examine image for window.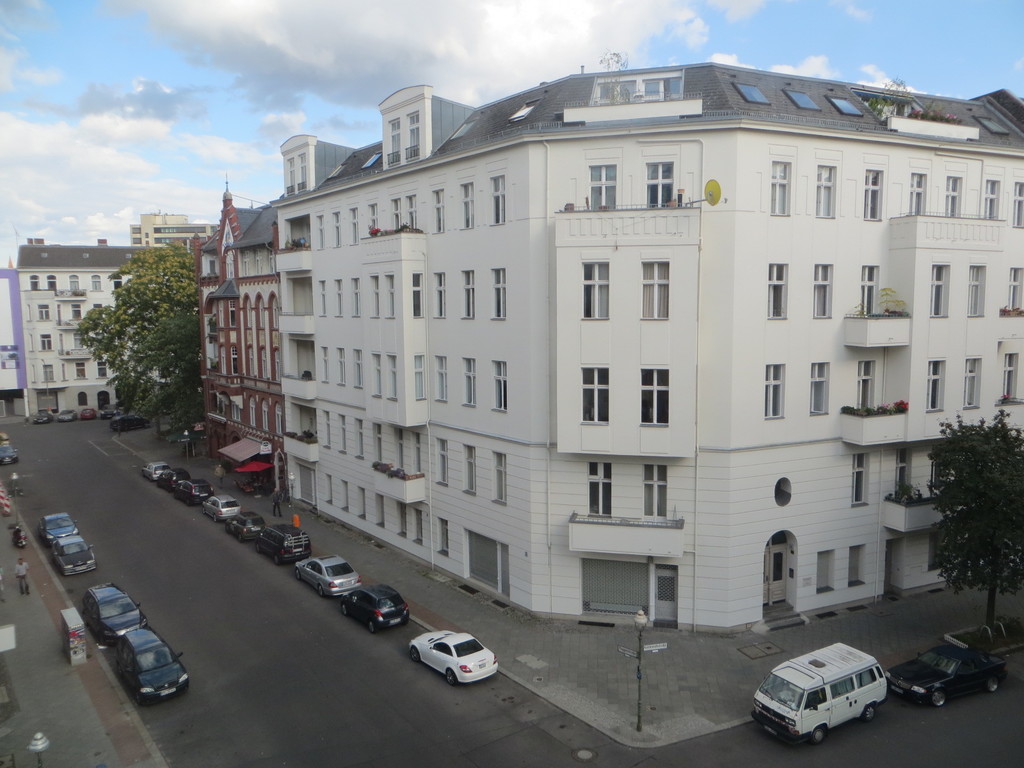
Examination result: 909 175 924 216.
